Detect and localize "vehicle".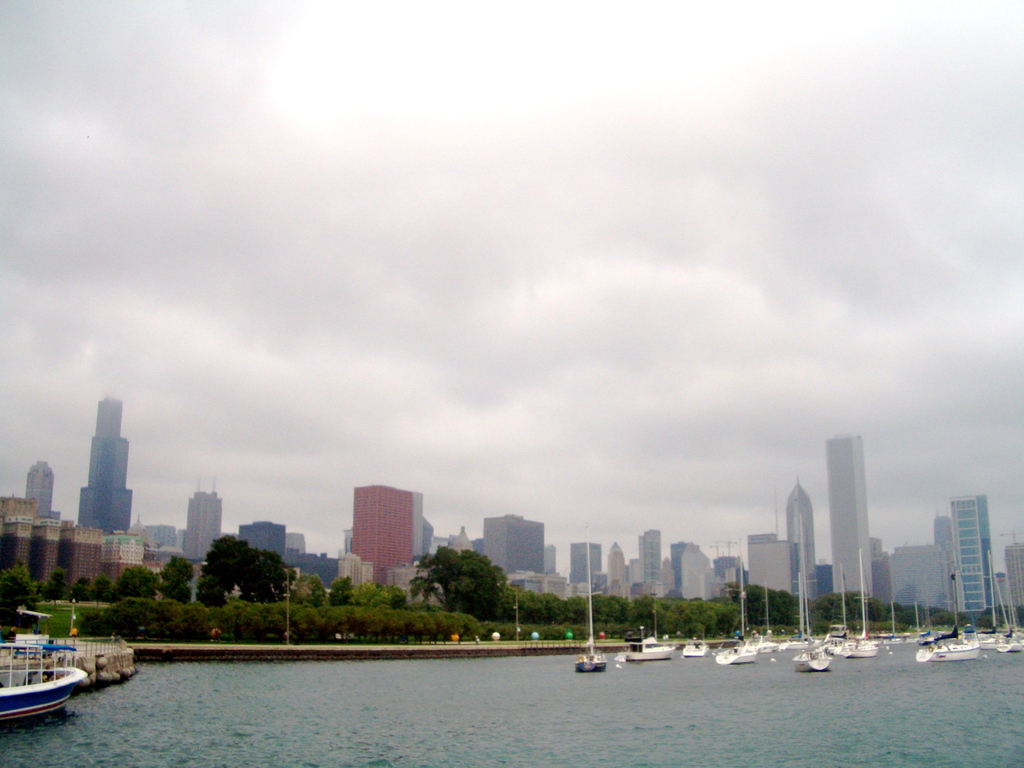
Localized at left=975, top=631, right=1007, bottom=652.
